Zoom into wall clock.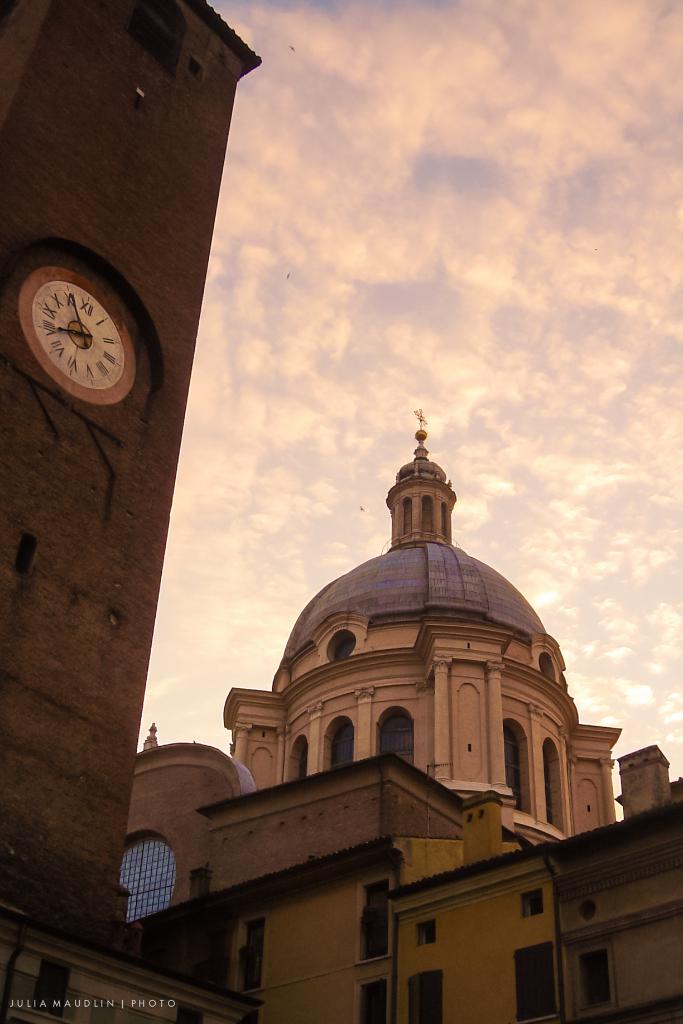
Zoom target: (10, 250, 131, 411).
